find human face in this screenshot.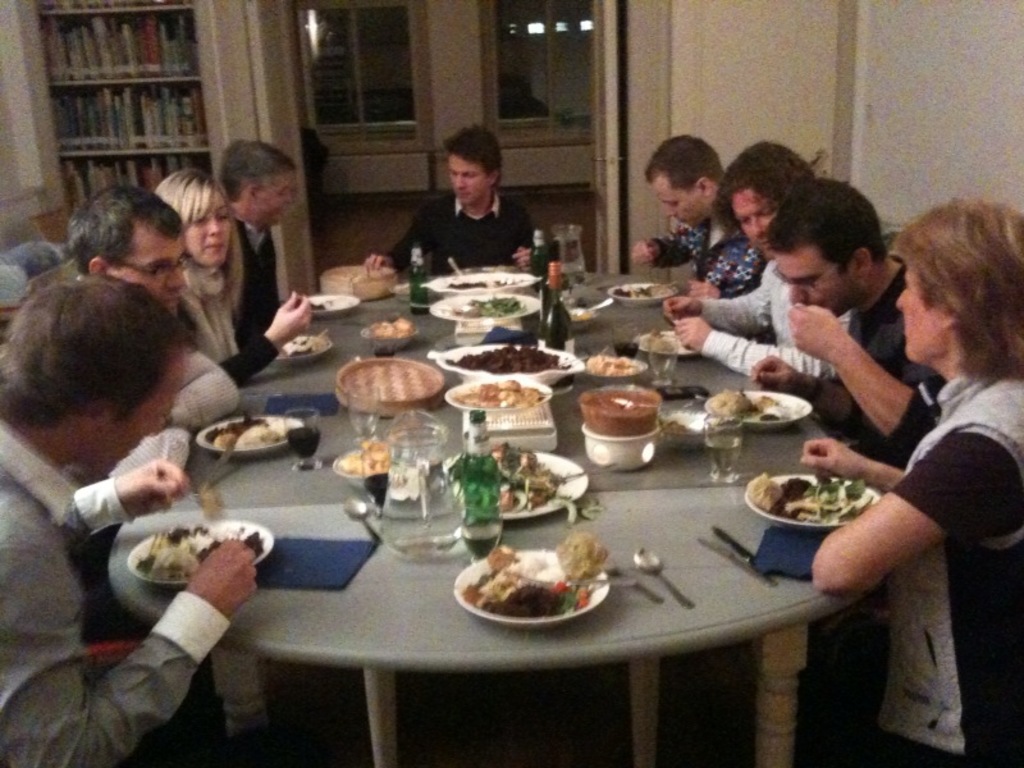
The bounding box for human face is <bbox>195, 189, 230, 264</bbox>.
